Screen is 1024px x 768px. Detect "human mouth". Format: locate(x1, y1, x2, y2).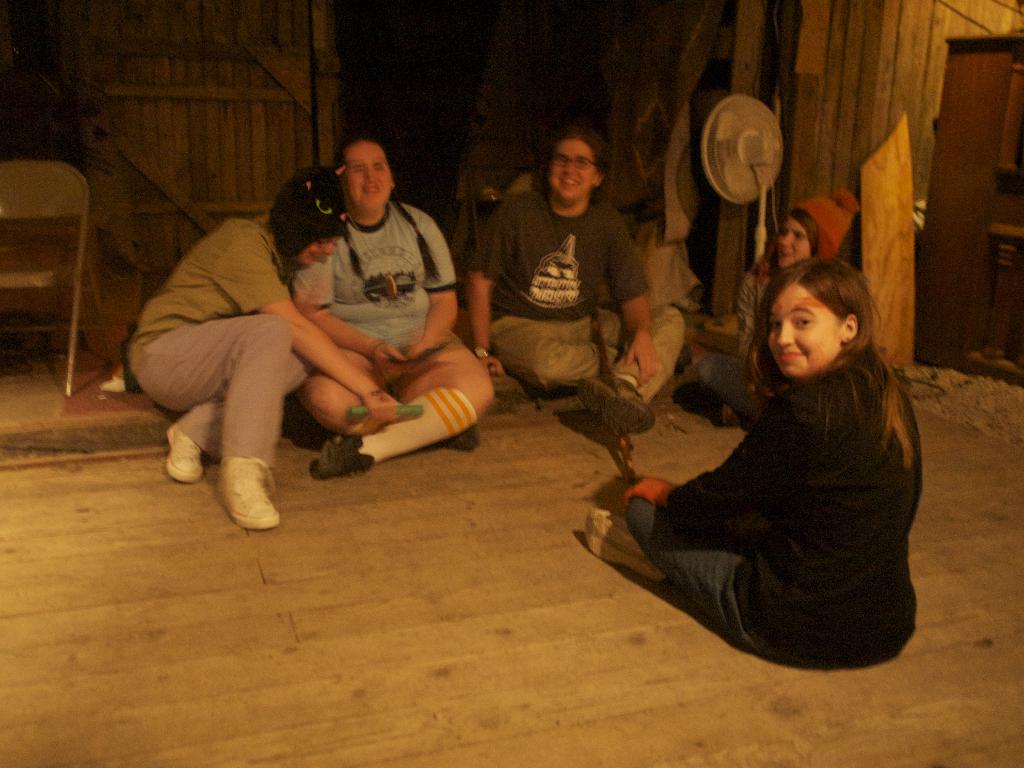
locate(776, 356, 801, 357).
